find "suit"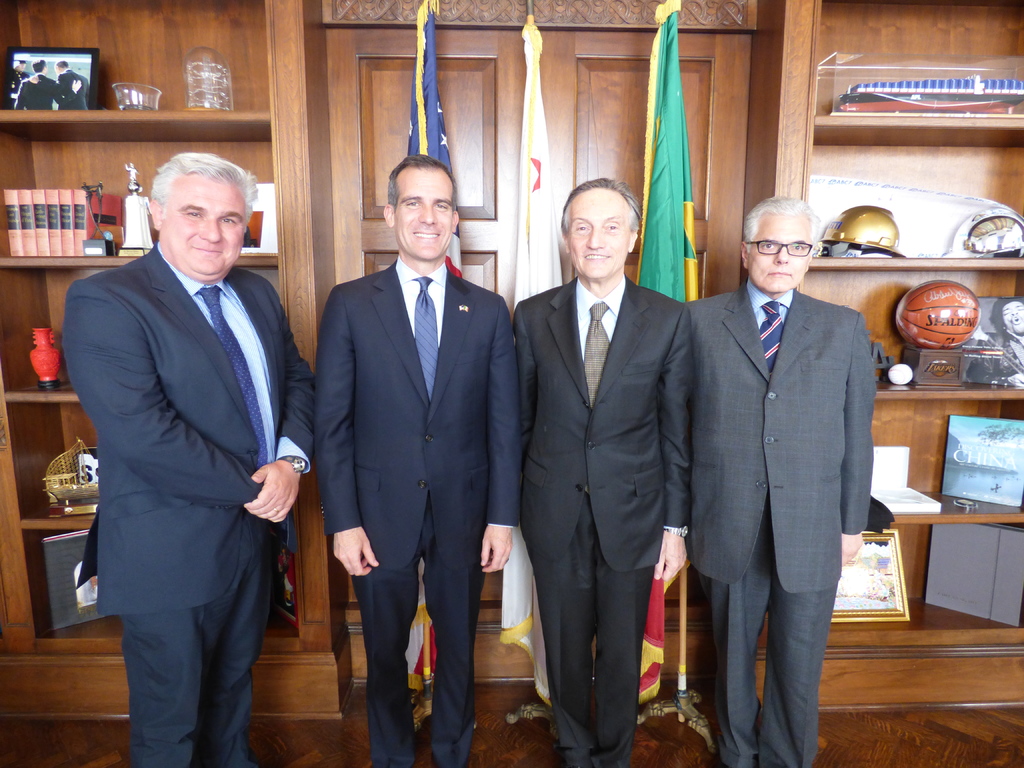
(left=45, top=205, right=301, bottom=760)
